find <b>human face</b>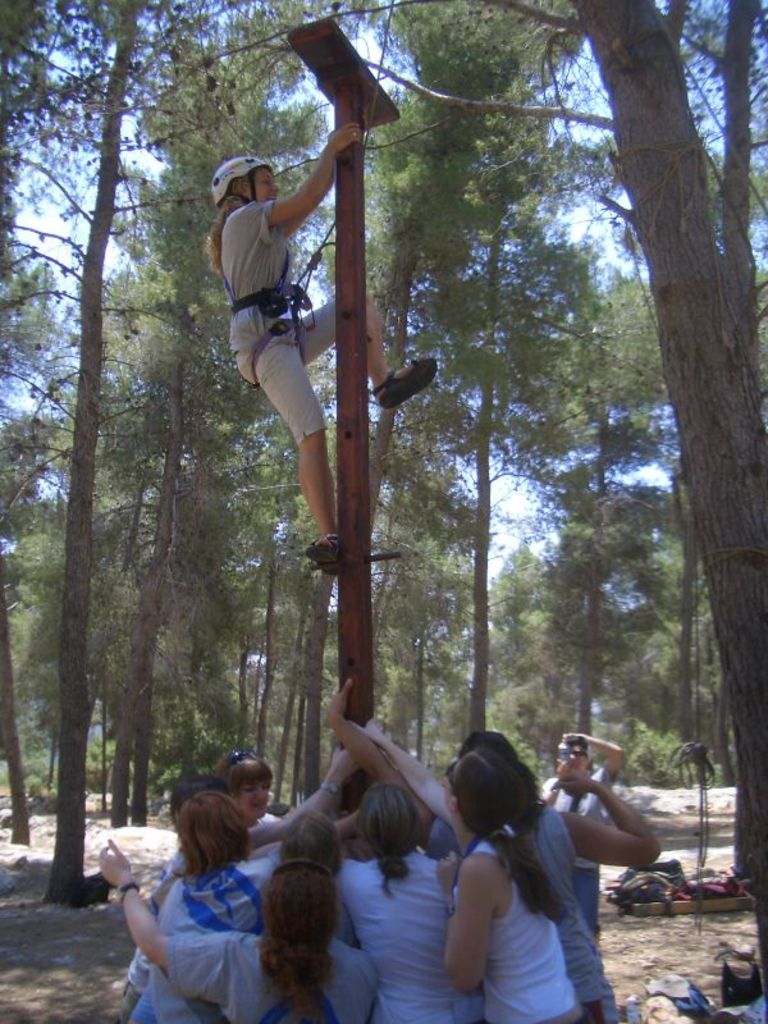
pyautogui.locateOnScreen(242, 780, 268, 815)
